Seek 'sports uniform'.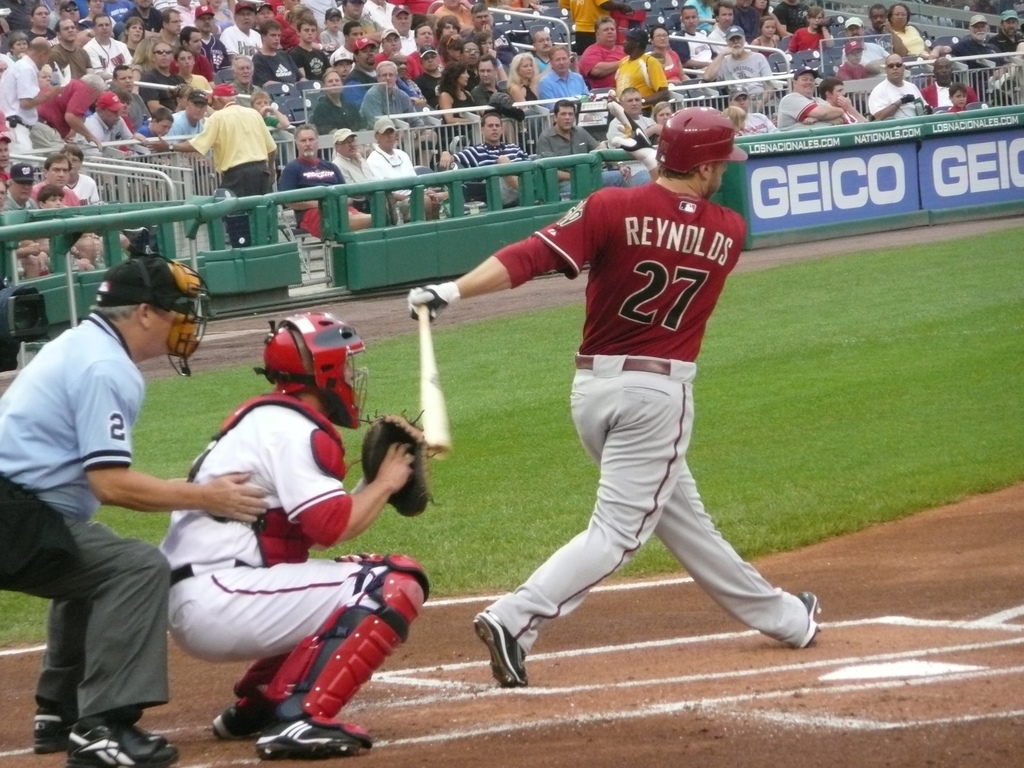
x1=172, y1=381, x2=438, y2=724.
